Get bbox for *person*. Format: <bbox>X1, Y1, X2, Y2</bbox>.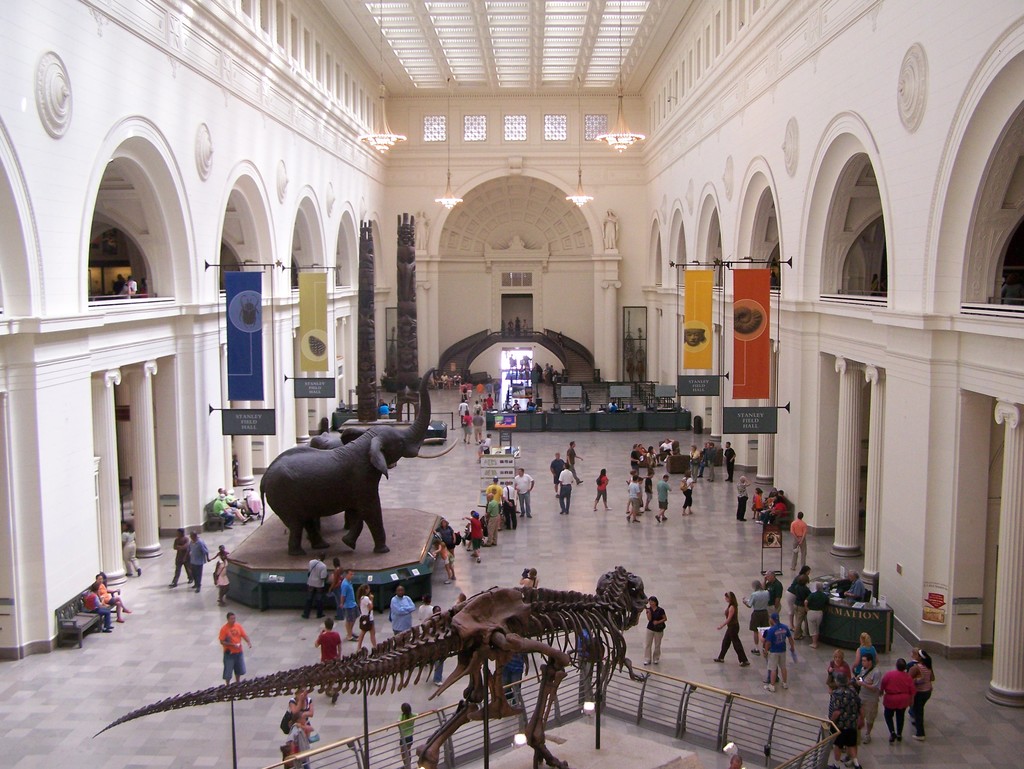
<bbox>384, 702, 437, 766</bbox>.
